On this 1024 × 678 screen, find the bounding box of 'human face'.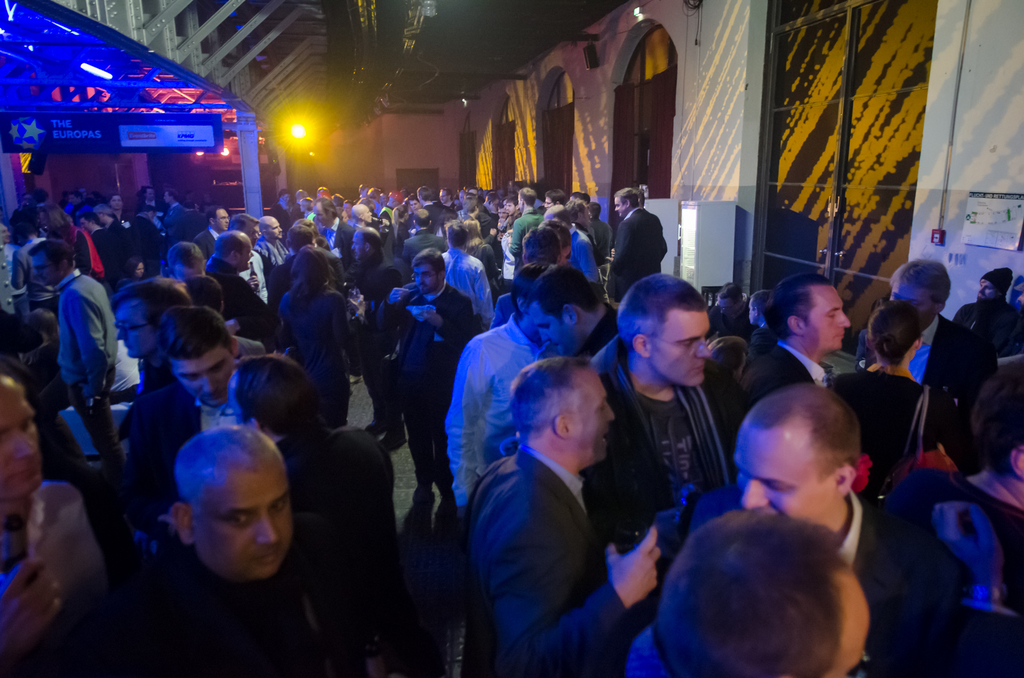
Bounding box: x1=652 y1=314 x2=710 y2=391.
